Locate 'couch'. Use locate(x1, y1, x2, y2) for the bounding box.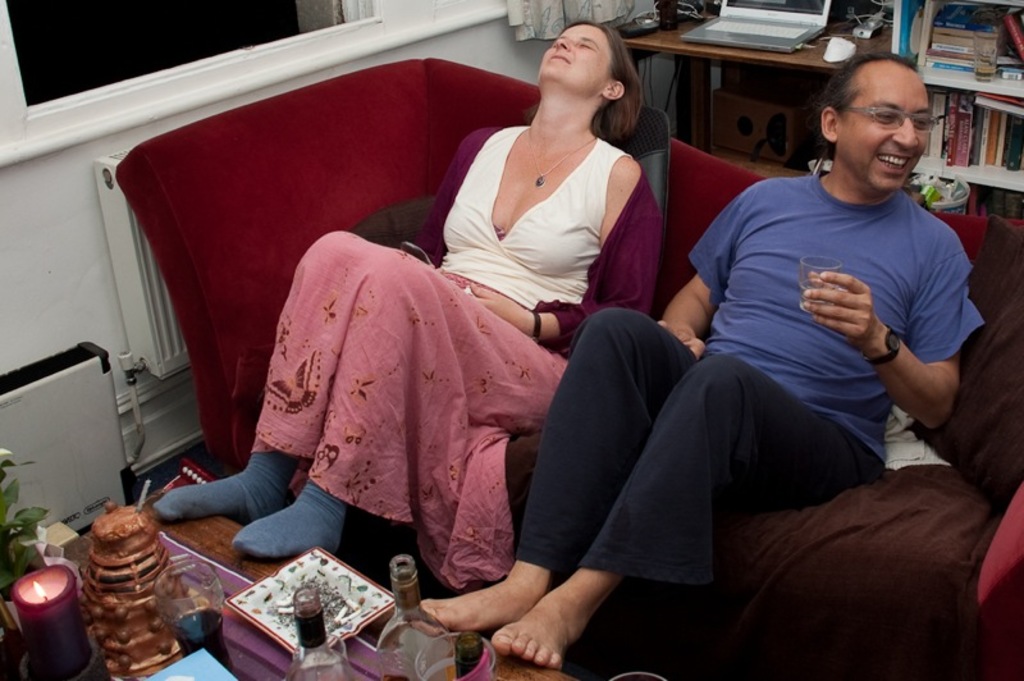
locate(91, 105, 979, 676).
